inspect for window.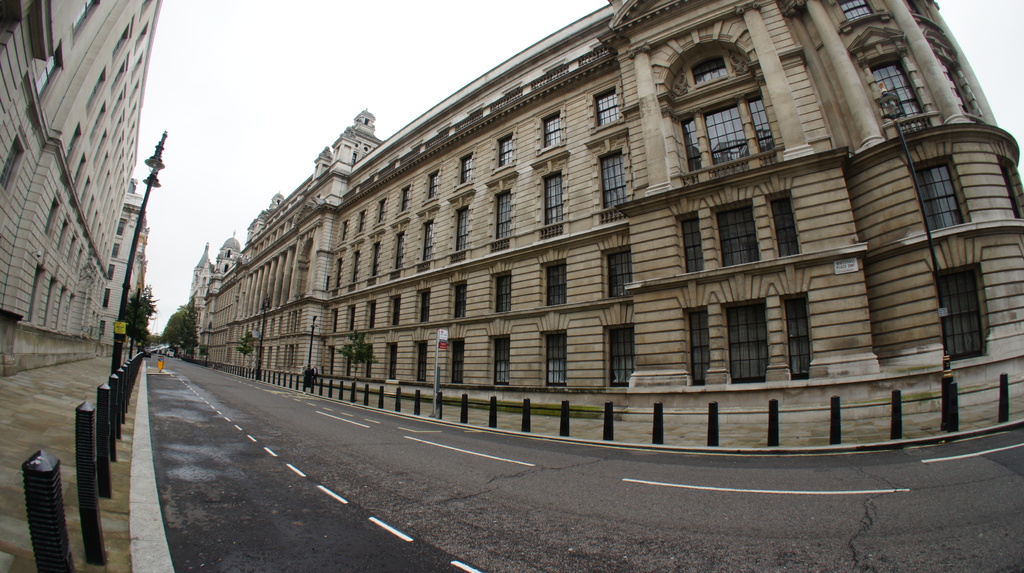
Inspection: bbox(545, 64, 570, 74).
